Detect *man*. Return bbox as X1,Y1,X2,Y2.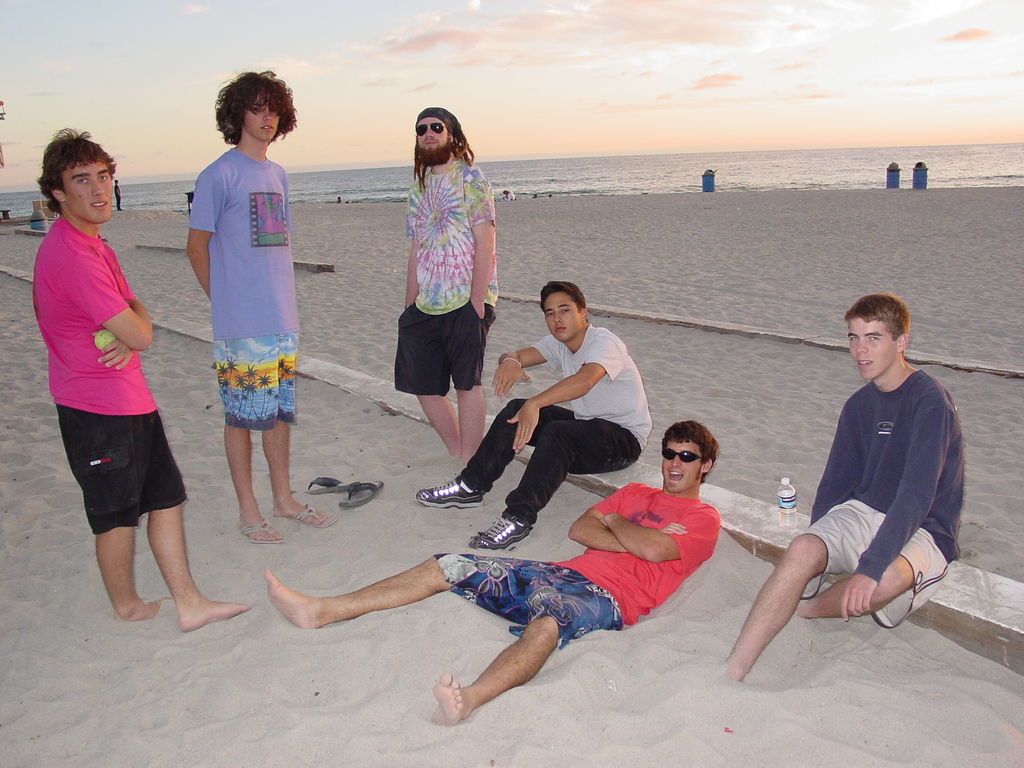
182,65,334,543.
